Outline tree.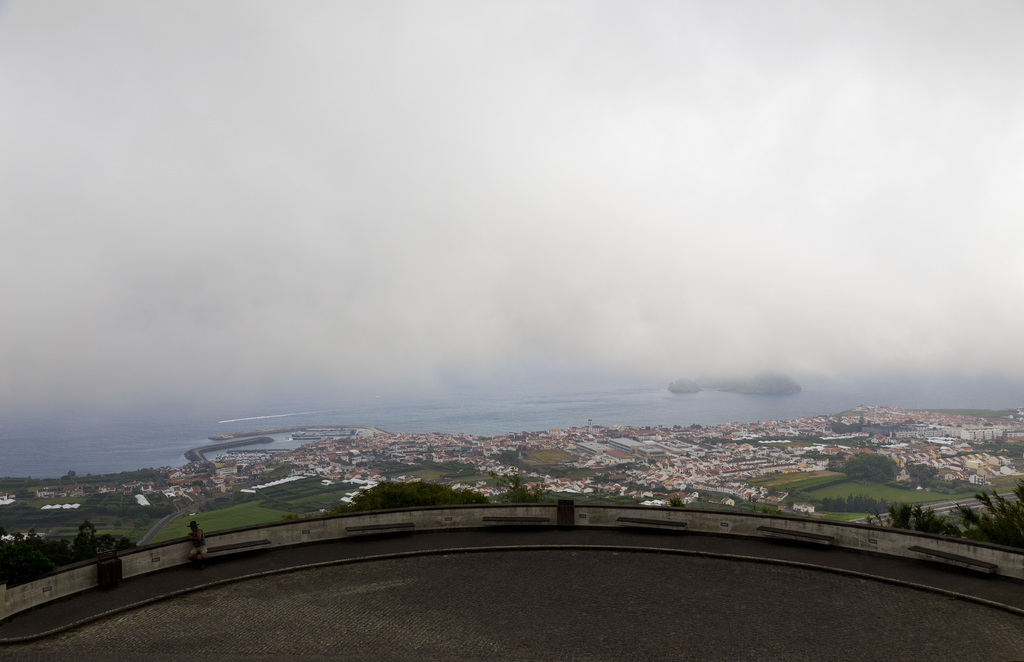
Outline: (x1=838, y1=455, x2=895, y2=483).
